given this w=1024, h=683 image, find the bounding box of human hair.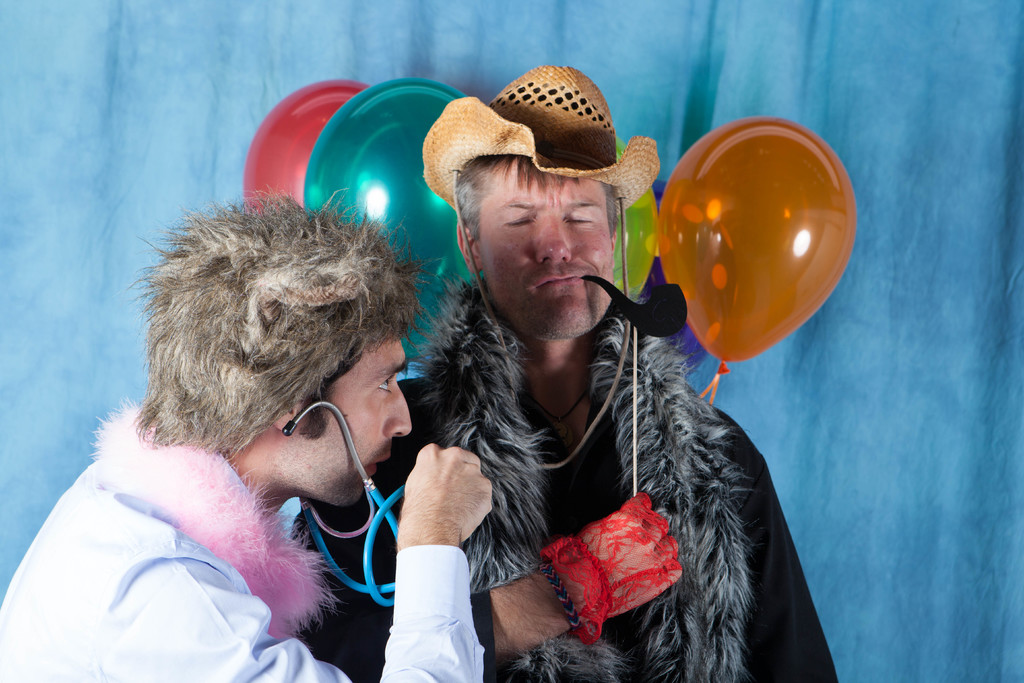
[left=447, top=149, right=628, bottom=248].
